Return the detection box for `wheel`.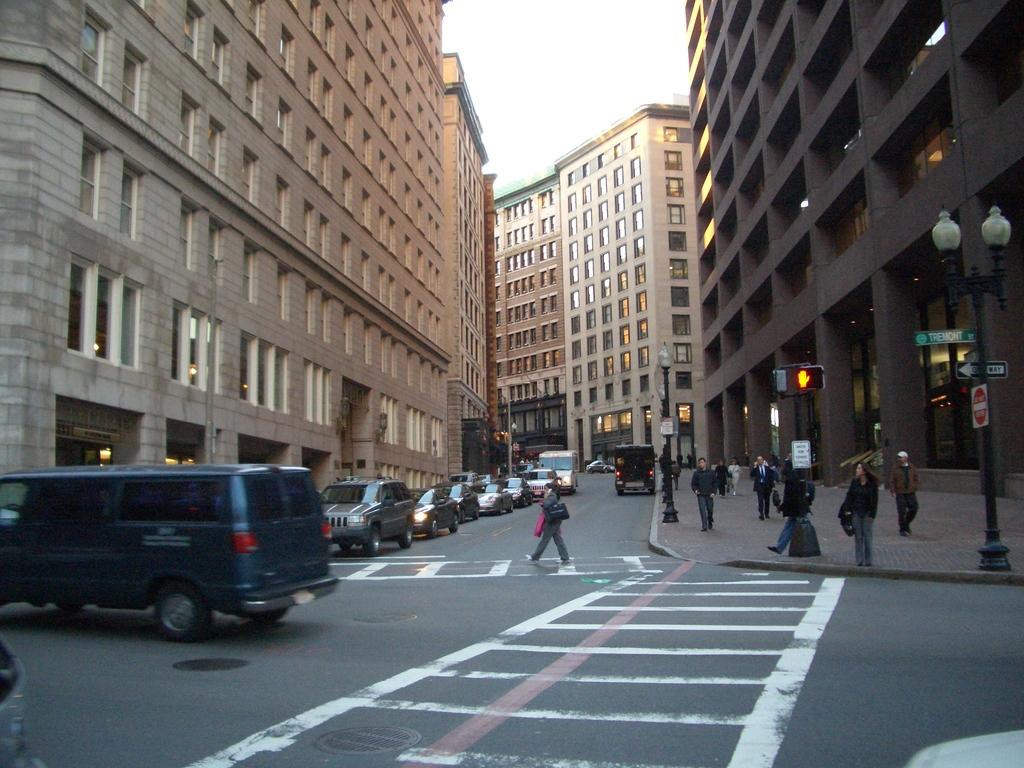
[499, 502, 504, 515].
